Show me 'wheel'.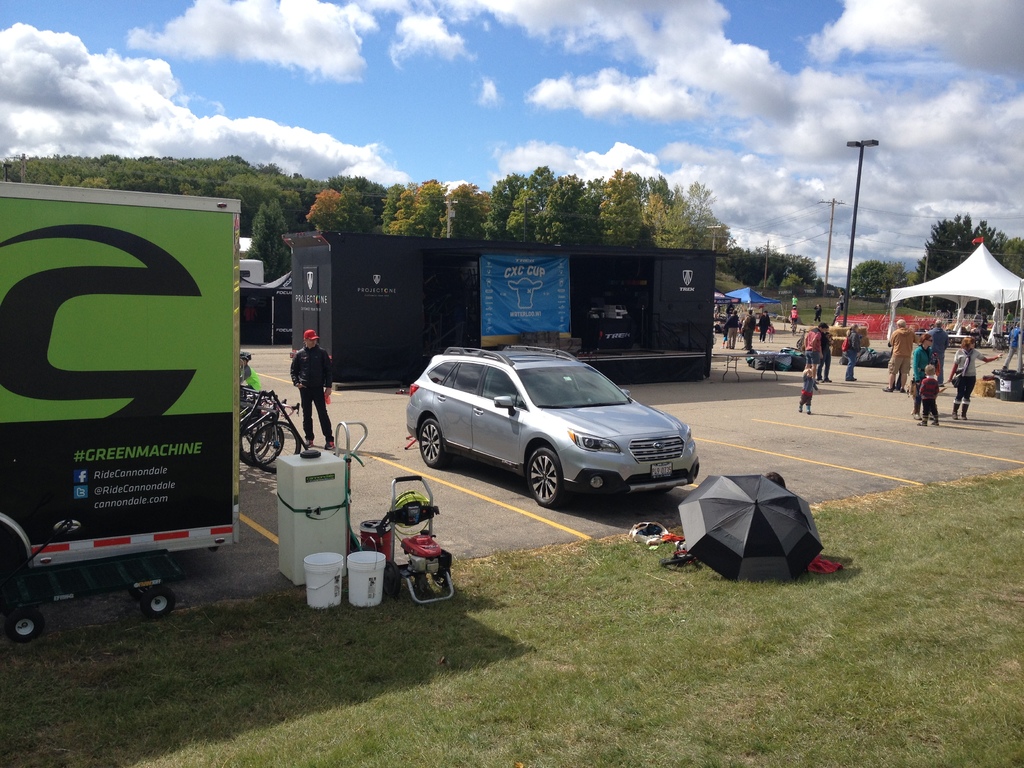
'wheel' is here: <bbox>238, 415, 268, 455</bbox>.
